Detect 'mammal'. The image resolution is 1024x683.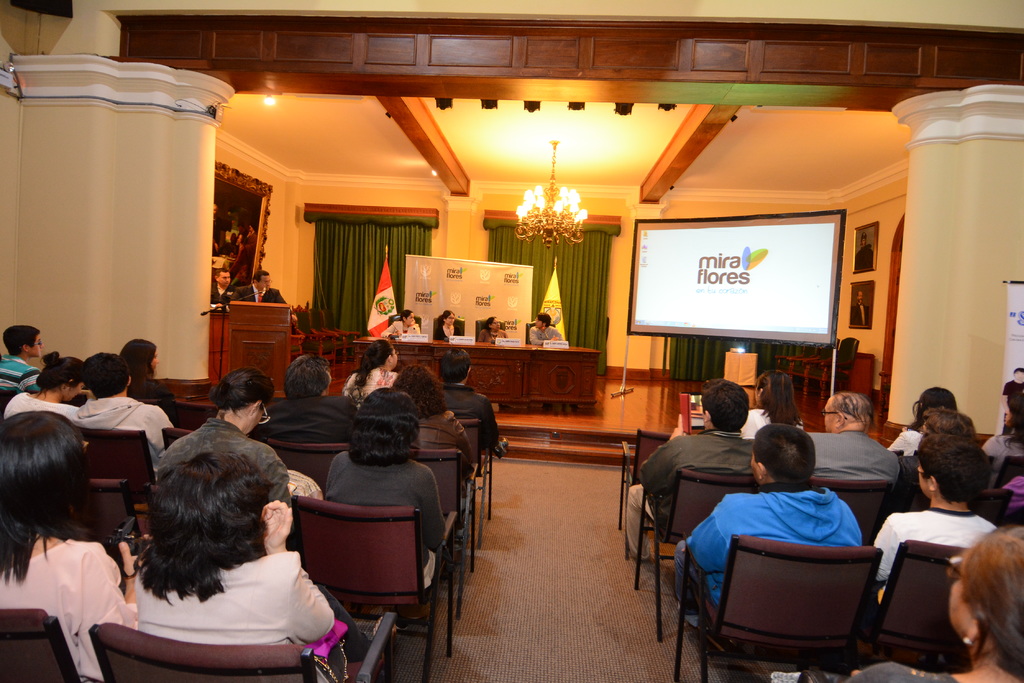
BBox(868, 427, 998, 584).
